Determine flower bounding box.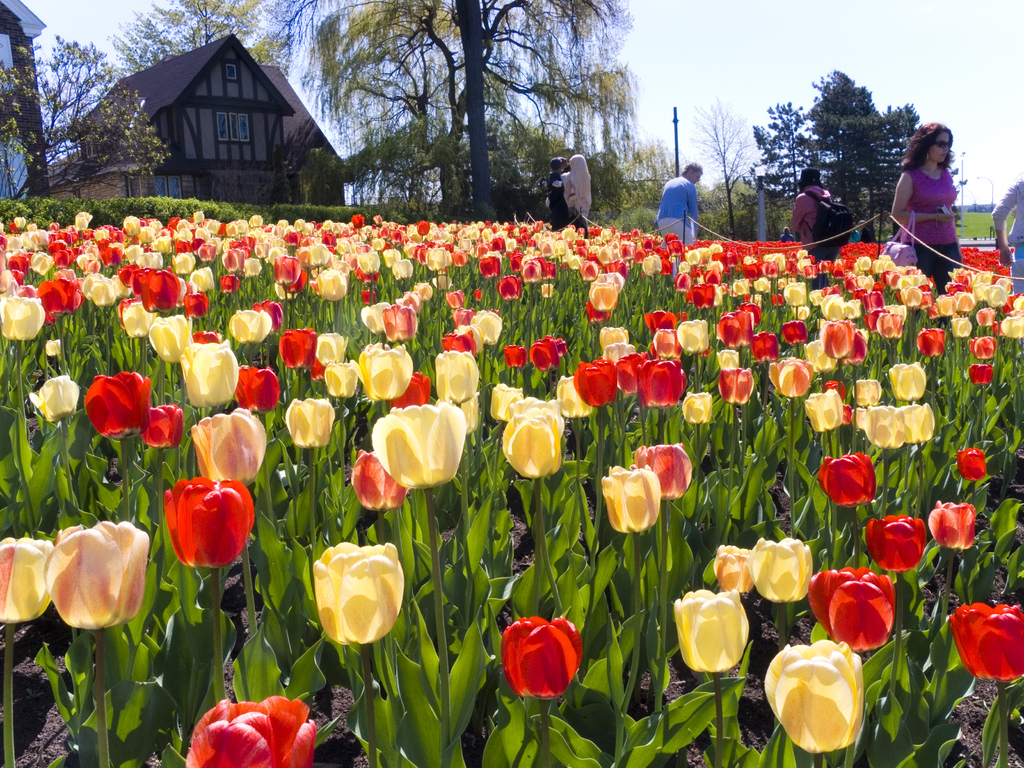
Determined: <box>49,520,152,627</box>.
